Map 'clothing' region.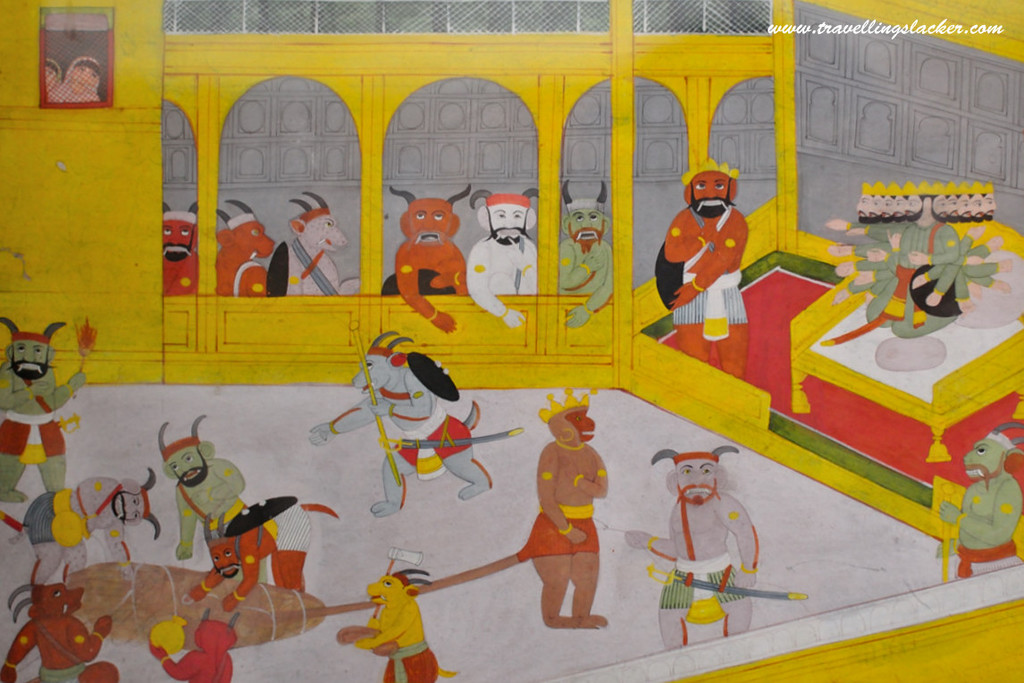
Mapped to 24 496 70 537.
